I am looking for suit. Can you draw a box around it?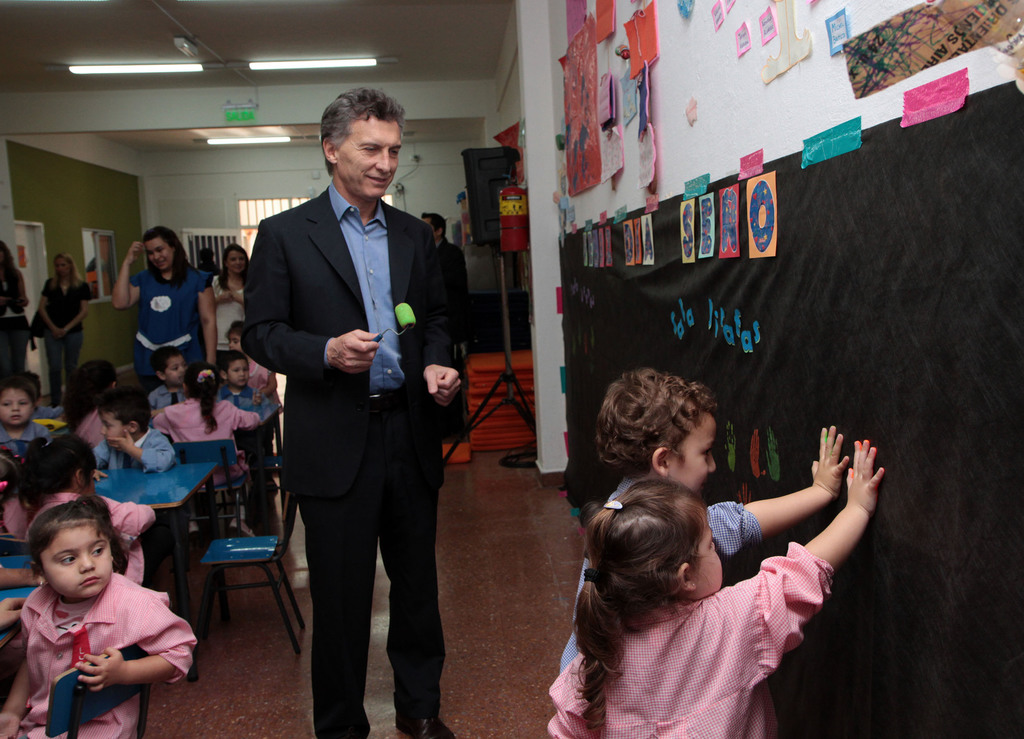
Sure, the bounding box is <bbox>232, 111, 451, 719</bbox>.
